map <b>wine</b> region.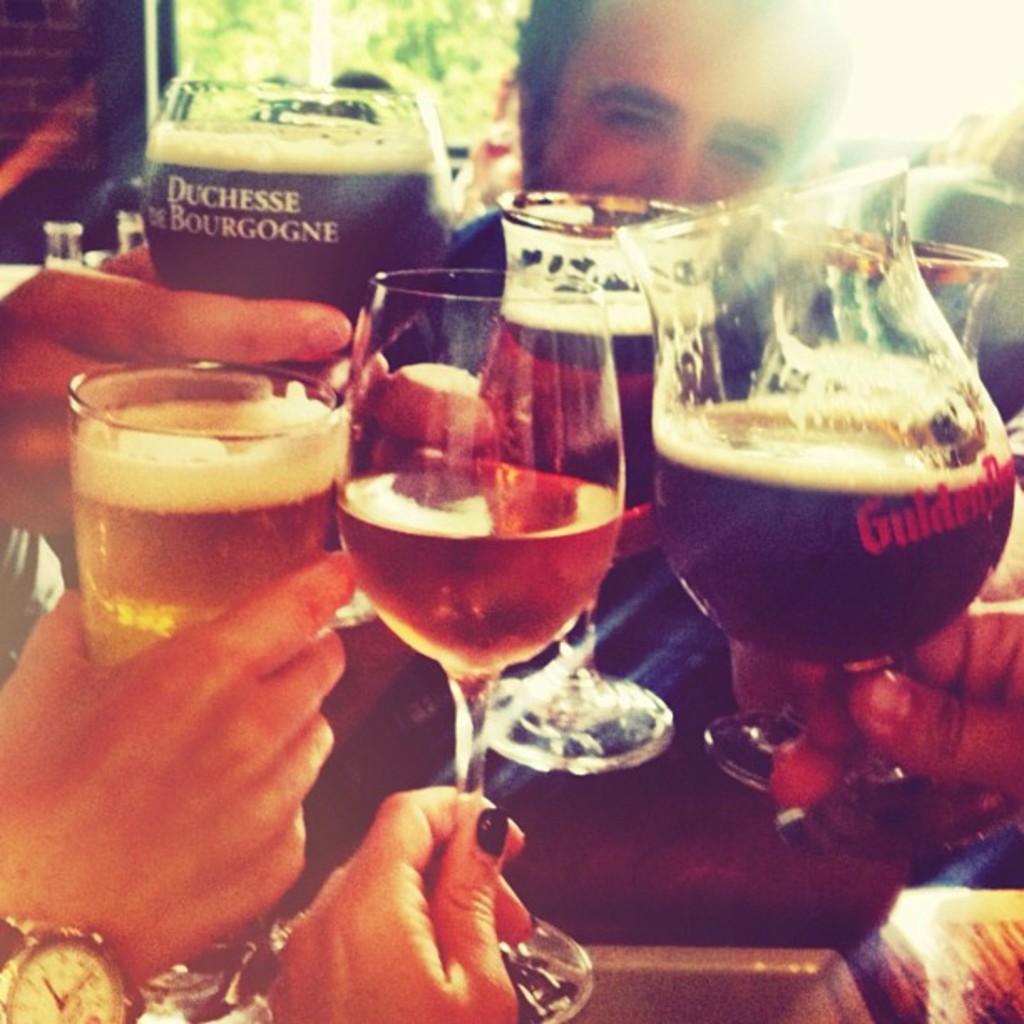
Mapped to 648:475:1021:669.
